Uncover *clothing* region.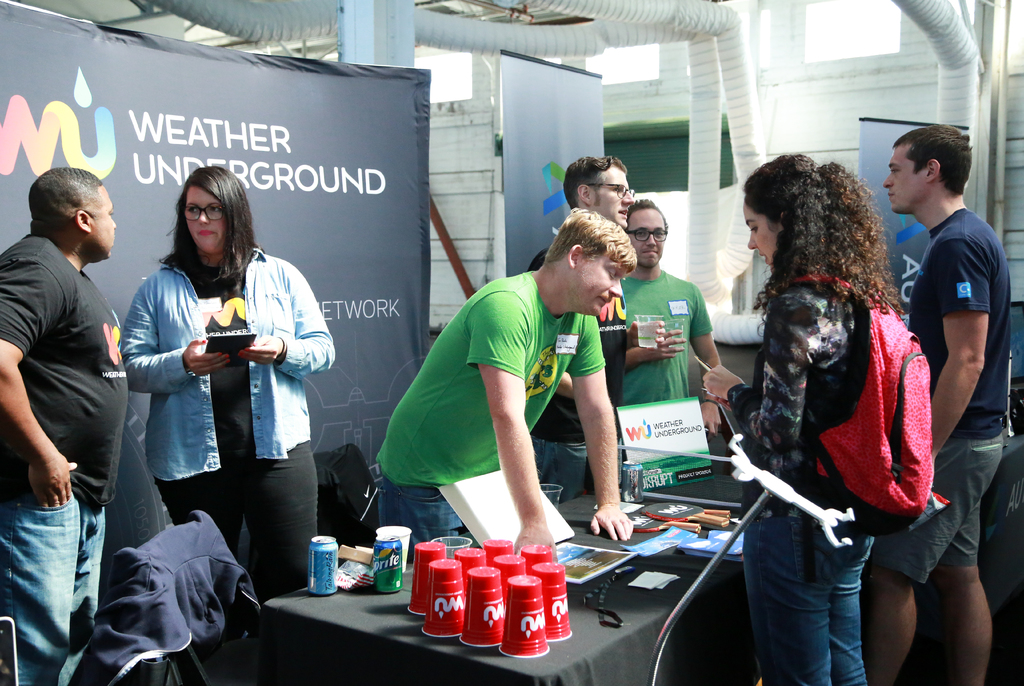
Uncovered: l=616, t=270, r=708, b=404.
